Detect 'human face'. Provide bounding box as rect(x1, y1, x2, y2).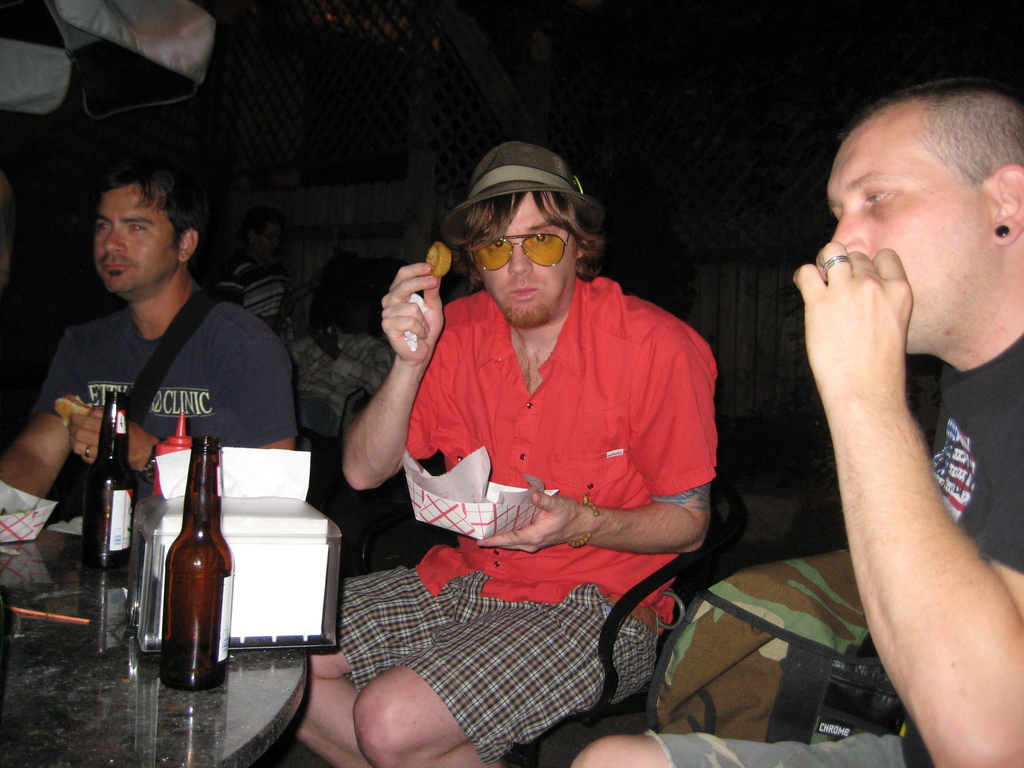
rect(88, 186, 173, 291).
